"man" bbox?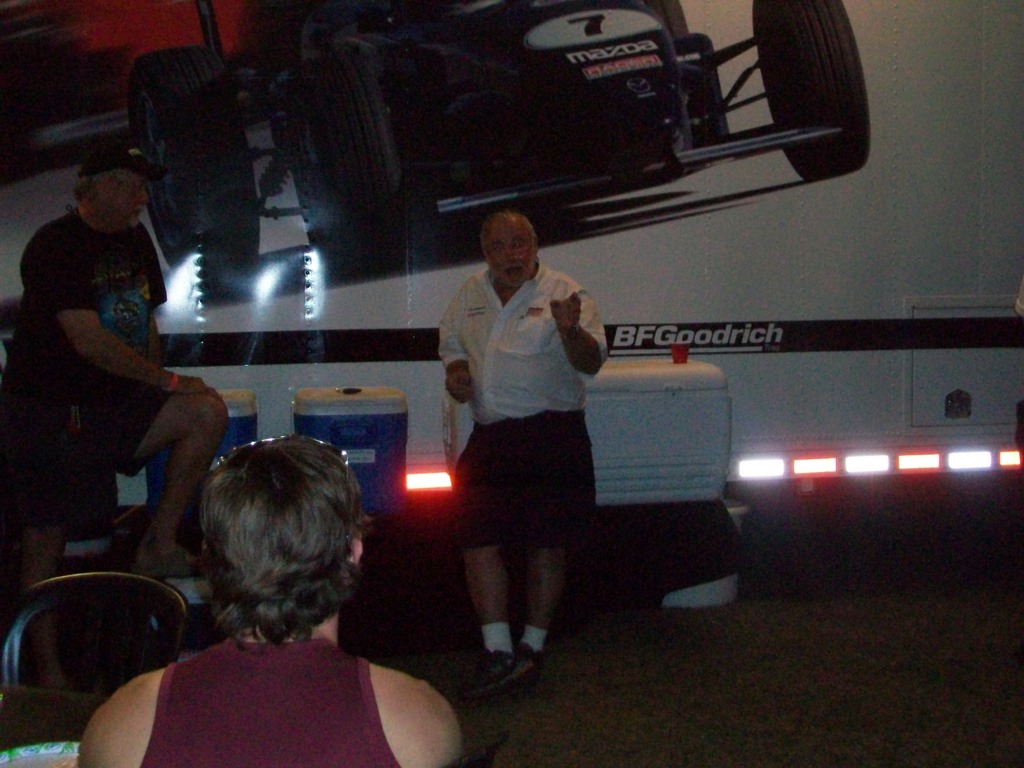
(6,143,231,583)
